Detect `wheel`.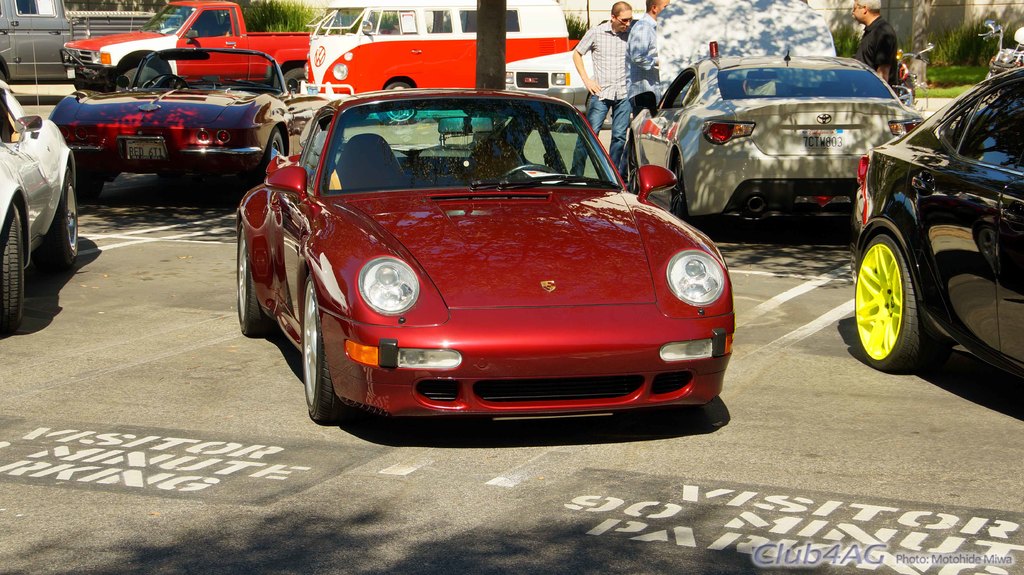
Detected at <box>0,205,30,348</box>.
